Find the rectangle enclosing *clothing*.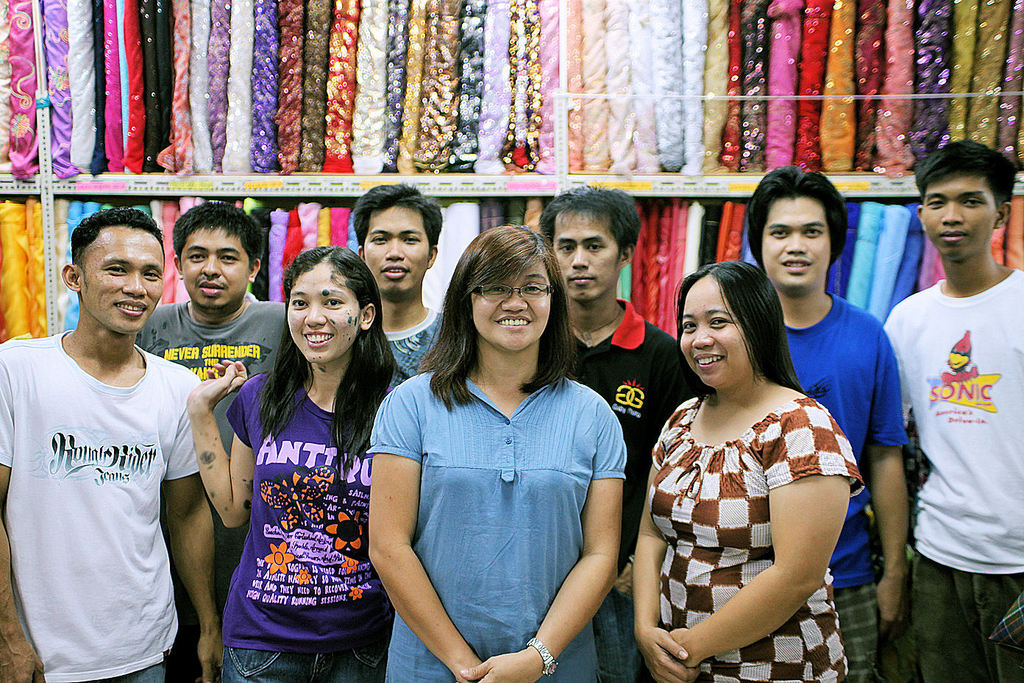
Rect(228, 358, 423, 682).
